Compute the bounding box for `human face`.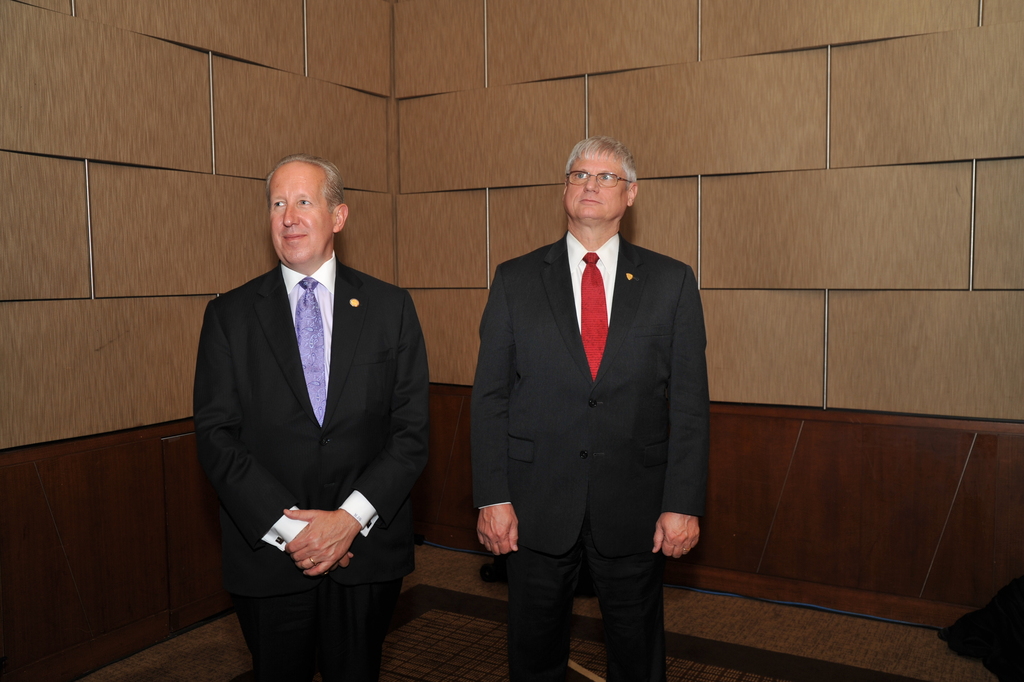
bbox(268, 170, 329, 263).
